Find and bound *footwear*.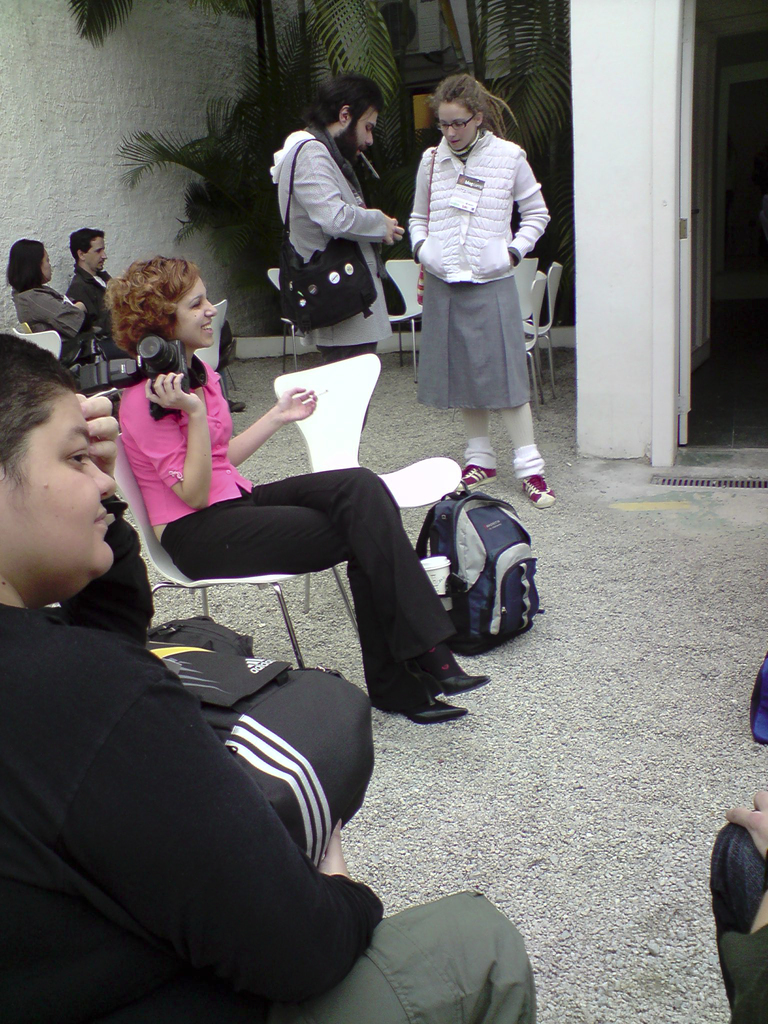
Bound: <bbox>408, 637, 490, 697</bbox>.
